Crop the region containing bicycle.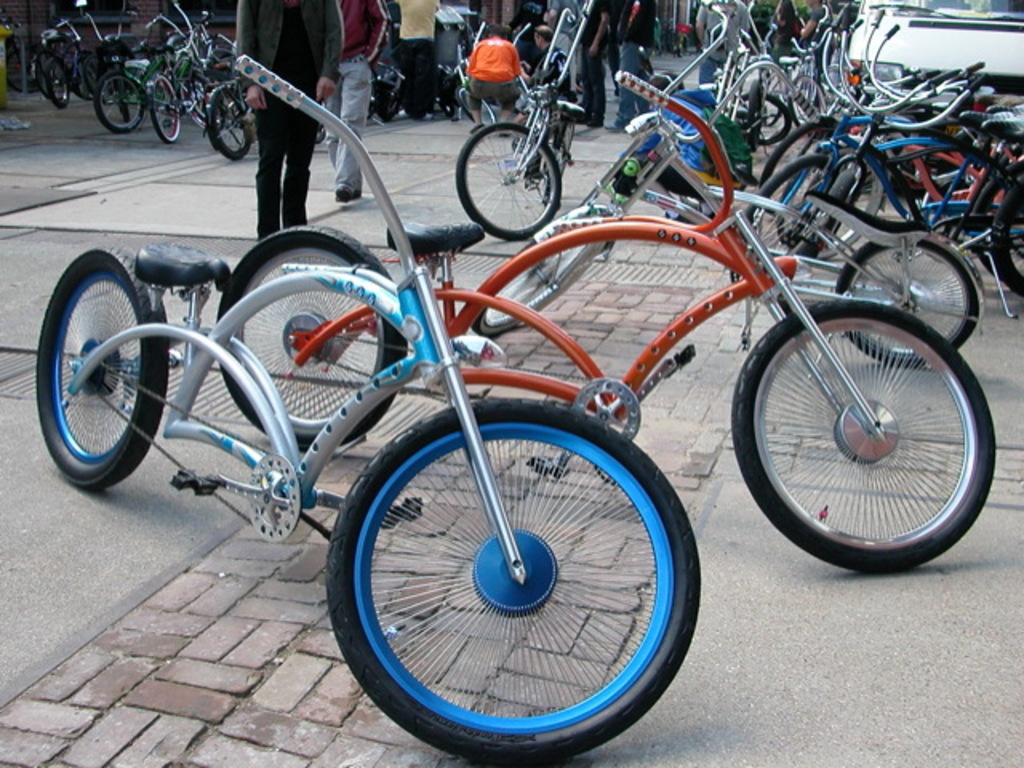
Crop region: 792 0 1021 202.
